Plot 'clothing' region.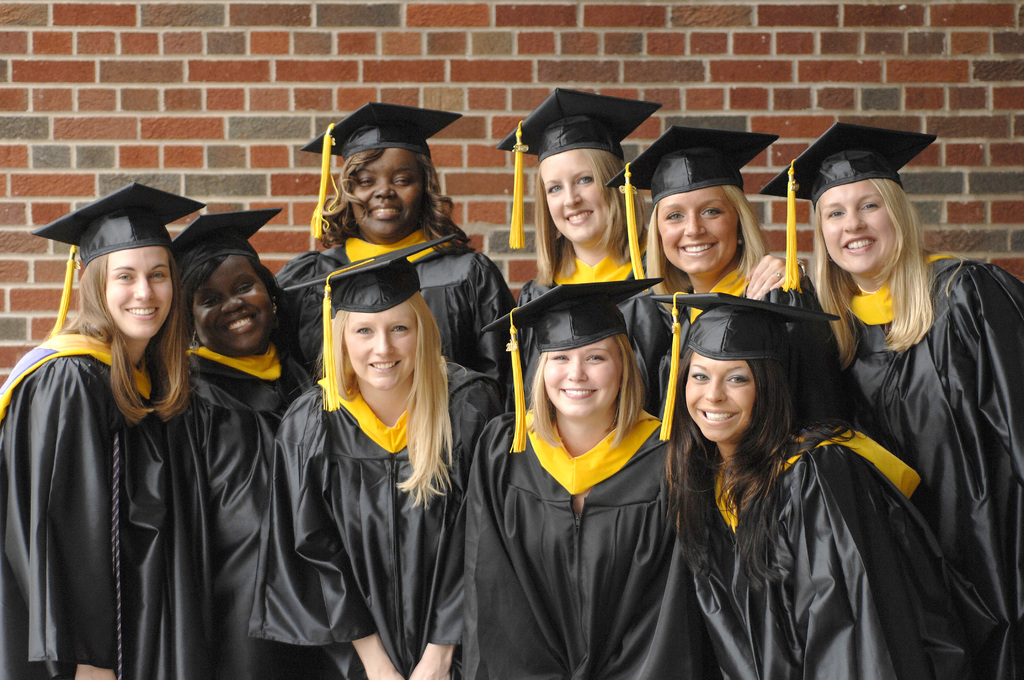
Plotted at region(784, 212, 1009, 643).
